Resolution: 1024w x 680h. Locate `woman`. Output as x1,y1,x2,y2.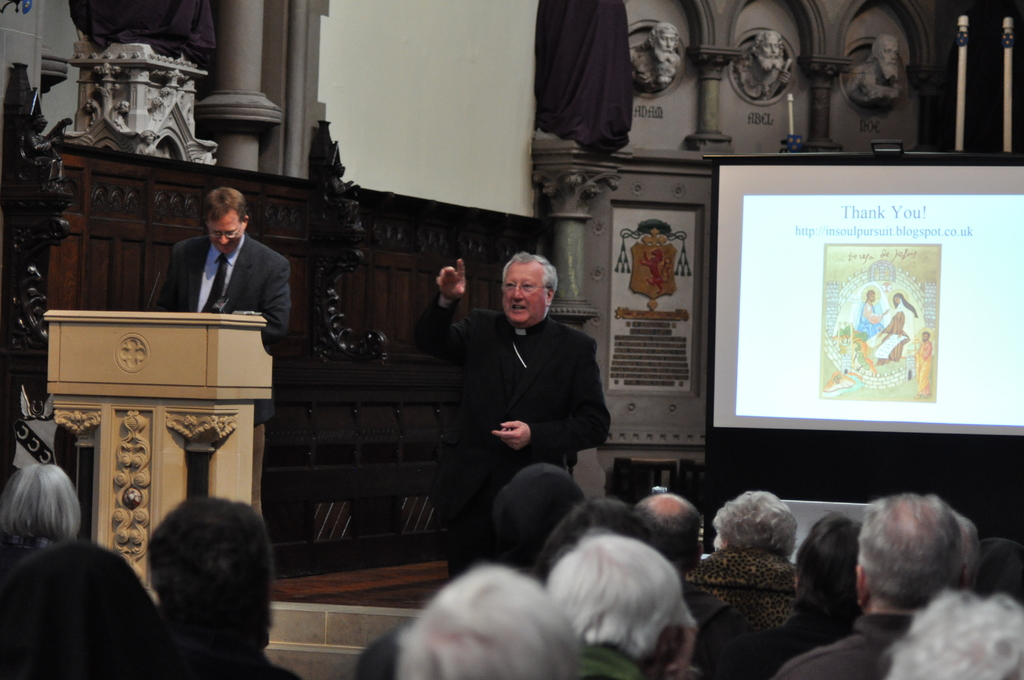
0,463,79,556.
